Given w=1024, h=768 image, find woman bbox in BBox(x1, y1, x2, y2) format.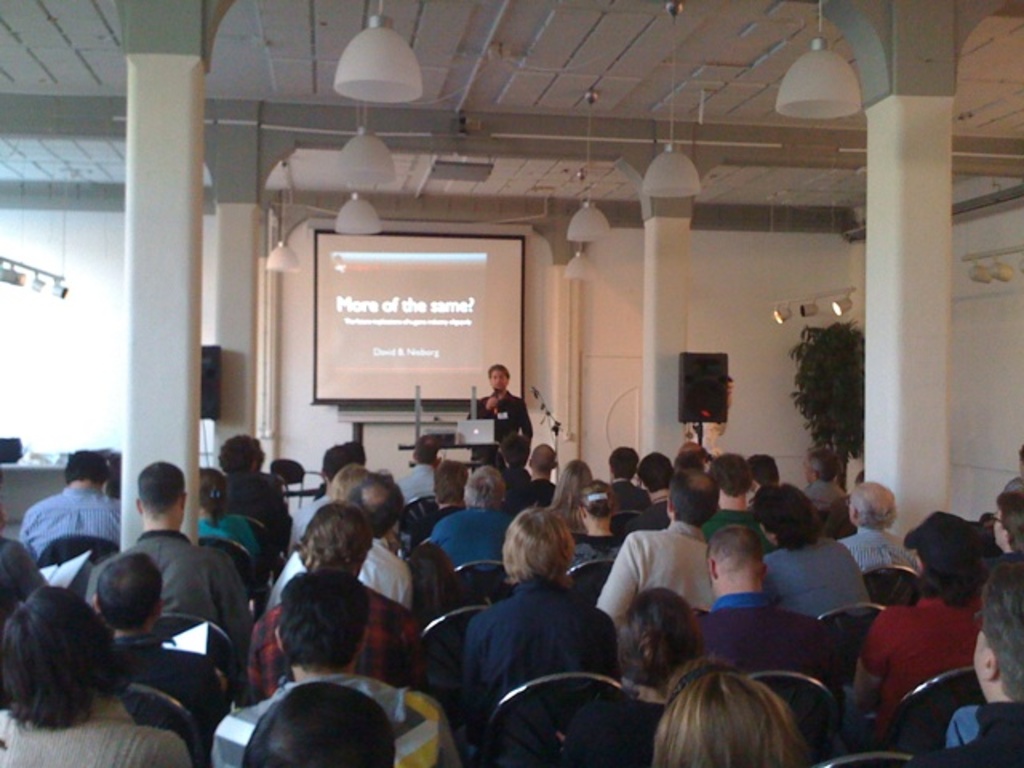
BBox(563, 582, 709, 766).
